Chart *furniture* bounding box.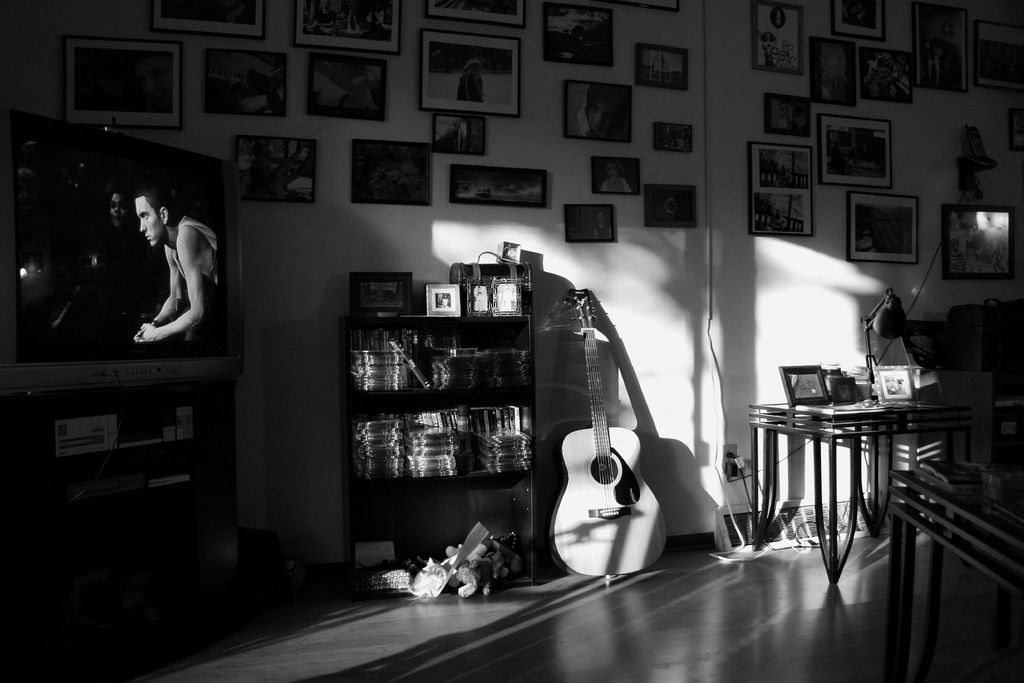
Charted: box=[886, 472, 1023, 682].
